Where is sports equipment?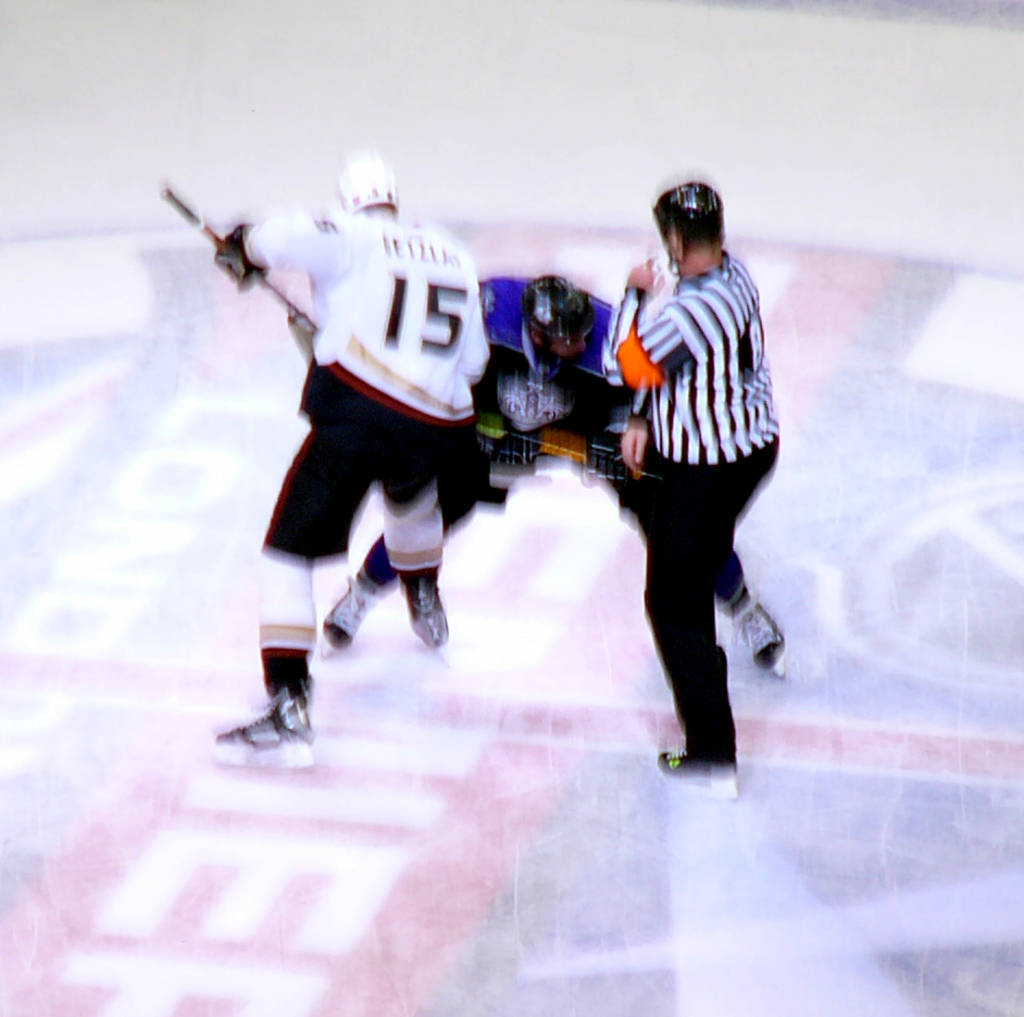
(x1=582, y1=424, x2=629, y2=484).
